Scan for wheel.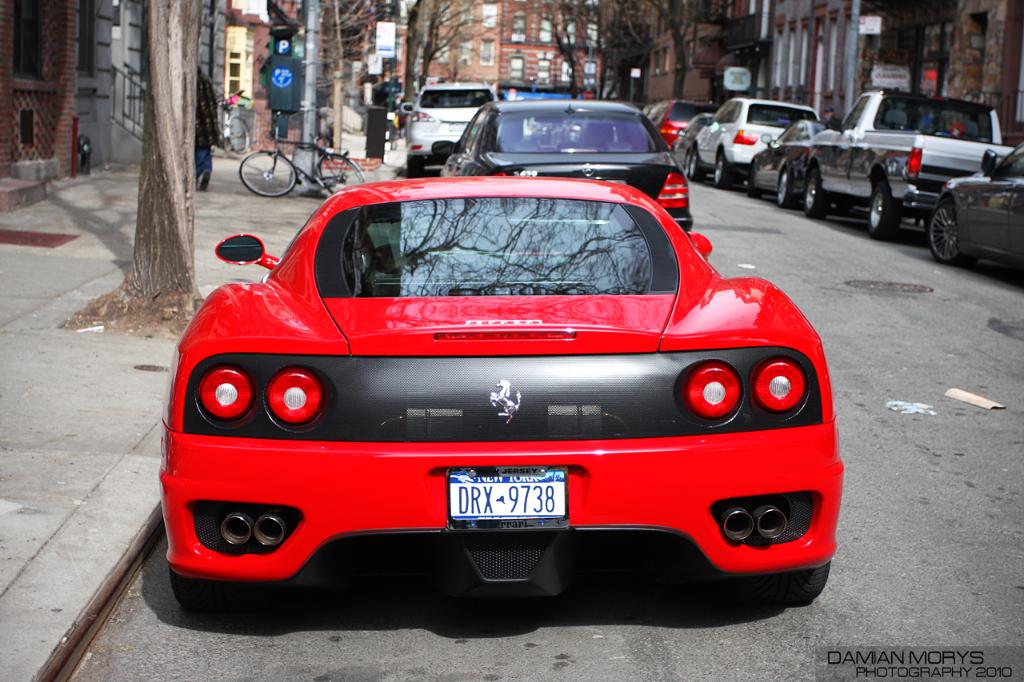
Scan result: (x1=172, y1=570, x2=306, y2=620).
